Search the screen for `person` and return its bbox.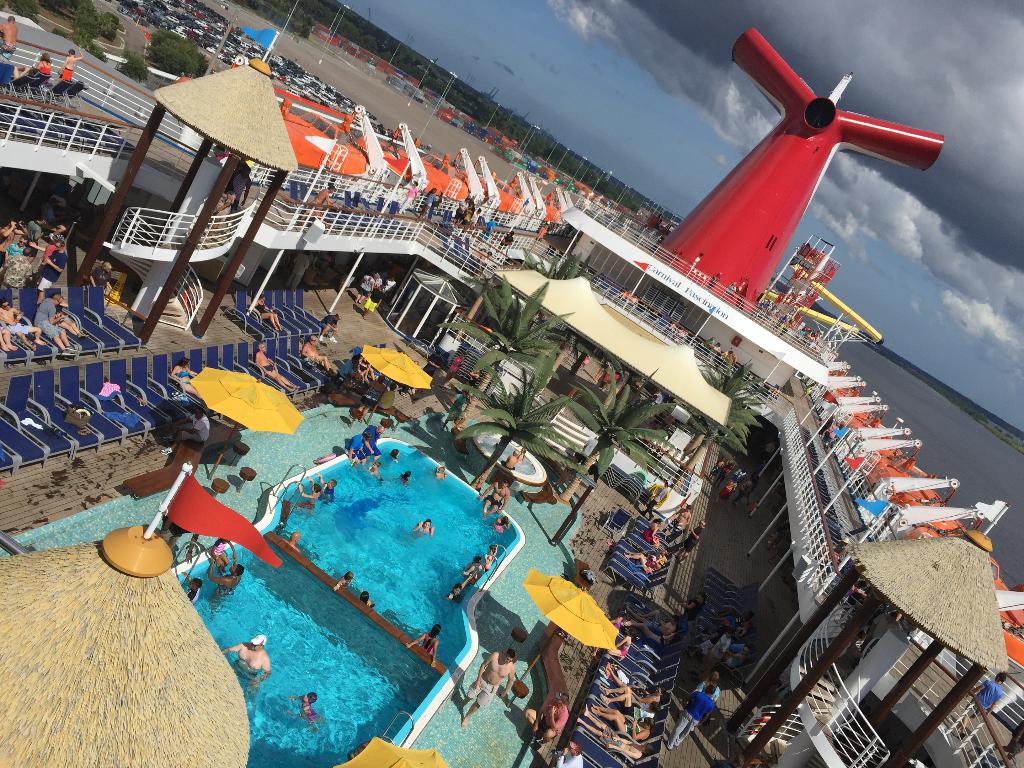
Found: bbox=(468, 554, 491, 580).
